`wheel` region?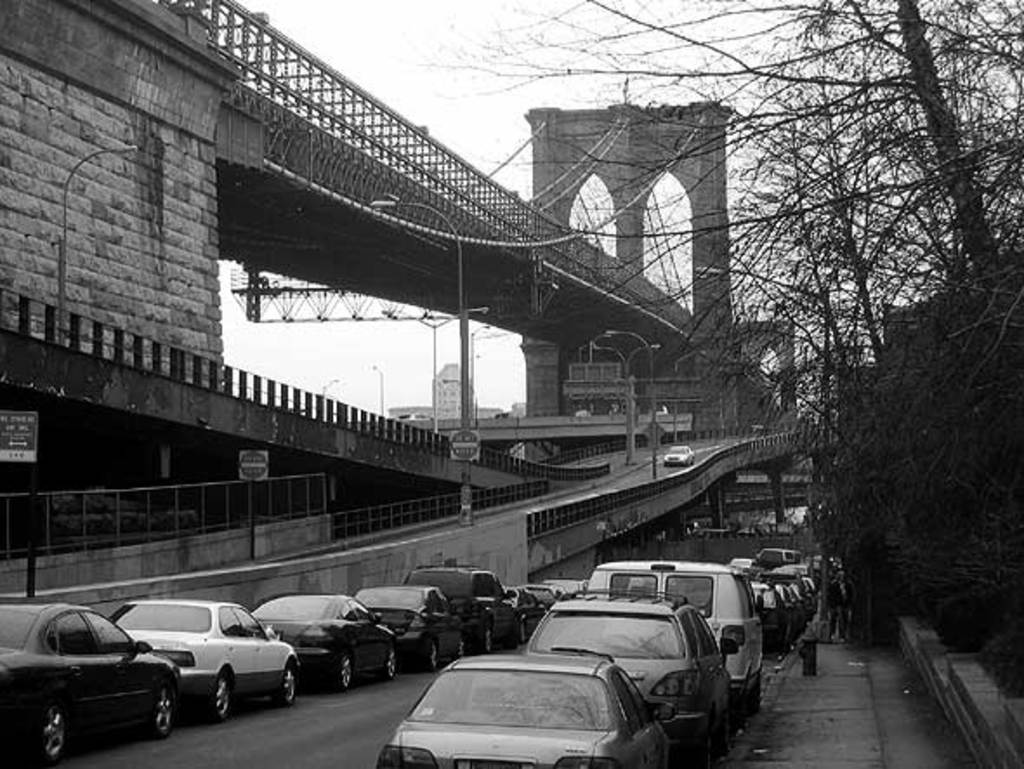
[left=276, top=665, right=299, bottom=705]
